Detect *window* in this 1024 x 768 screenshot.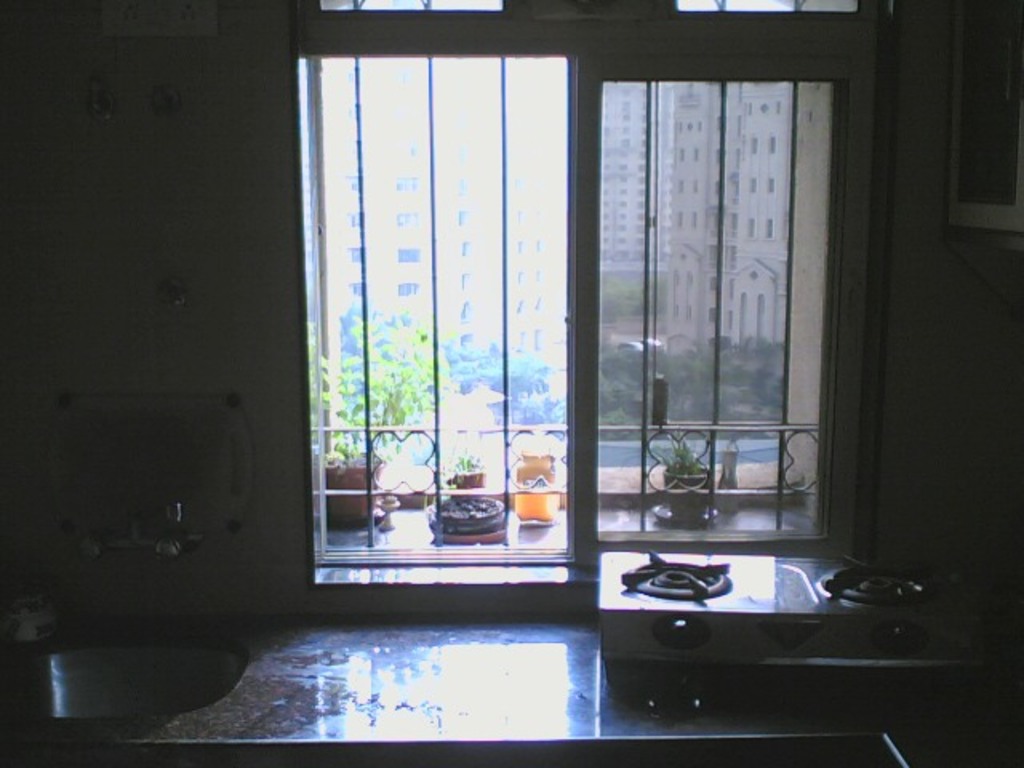
Detection: (685,306,698,323).
